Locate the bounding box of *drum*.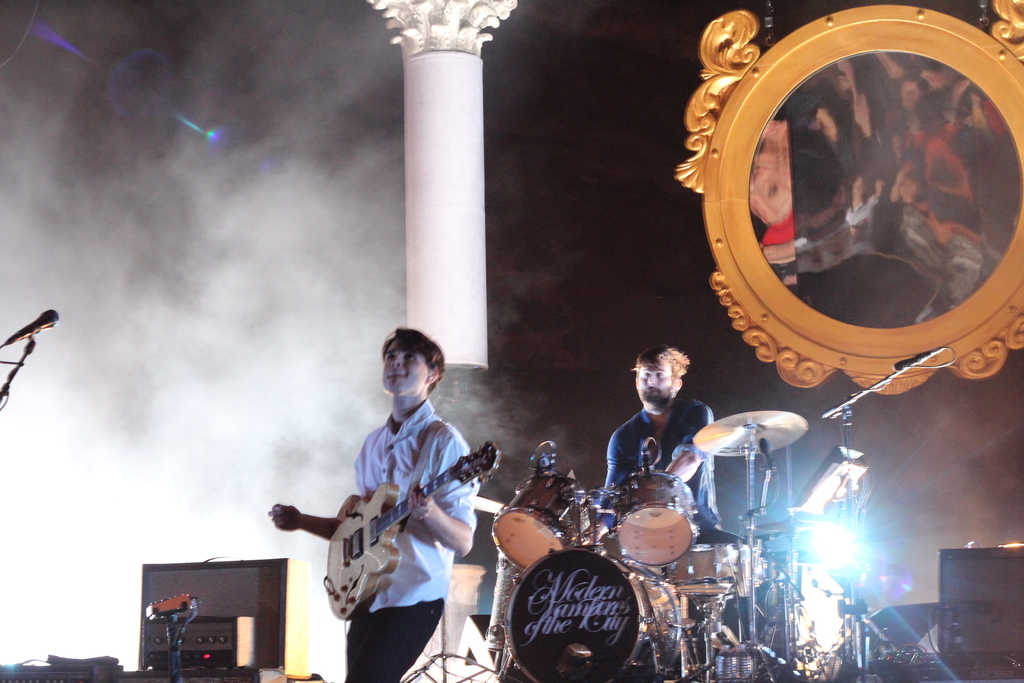
Bounding box: BBox(664, 544, 758, 595).
